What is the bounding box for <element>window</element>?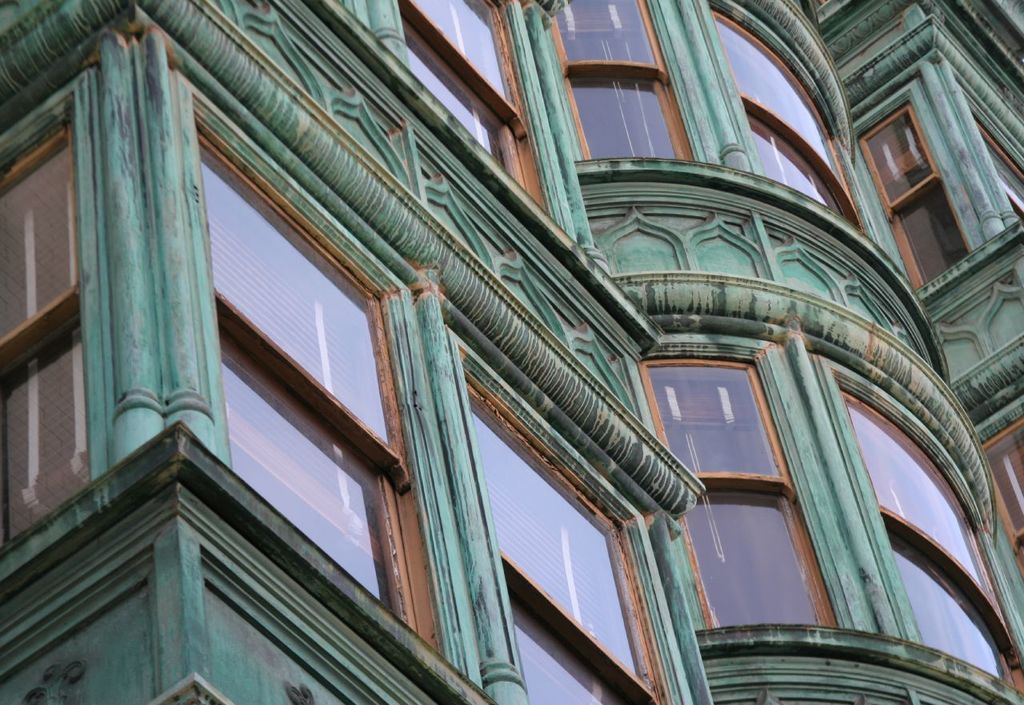
crop(466, 369, 679, 704).
